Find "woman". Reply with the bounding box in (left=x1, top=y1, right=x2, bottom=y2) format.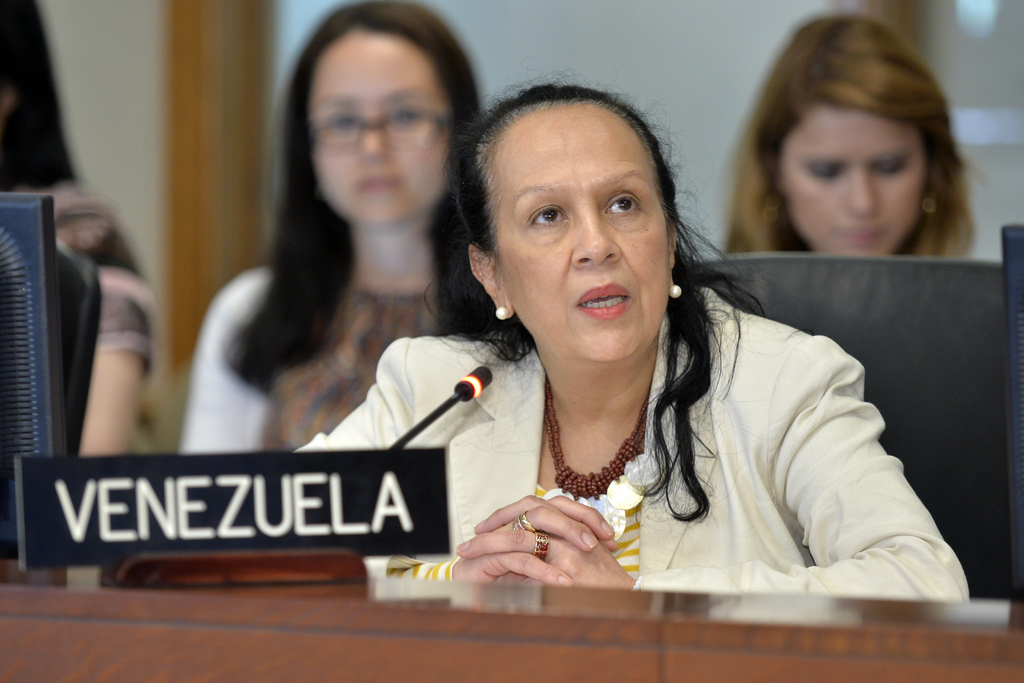
(left=721, top=4, right=985, bottom=263).
